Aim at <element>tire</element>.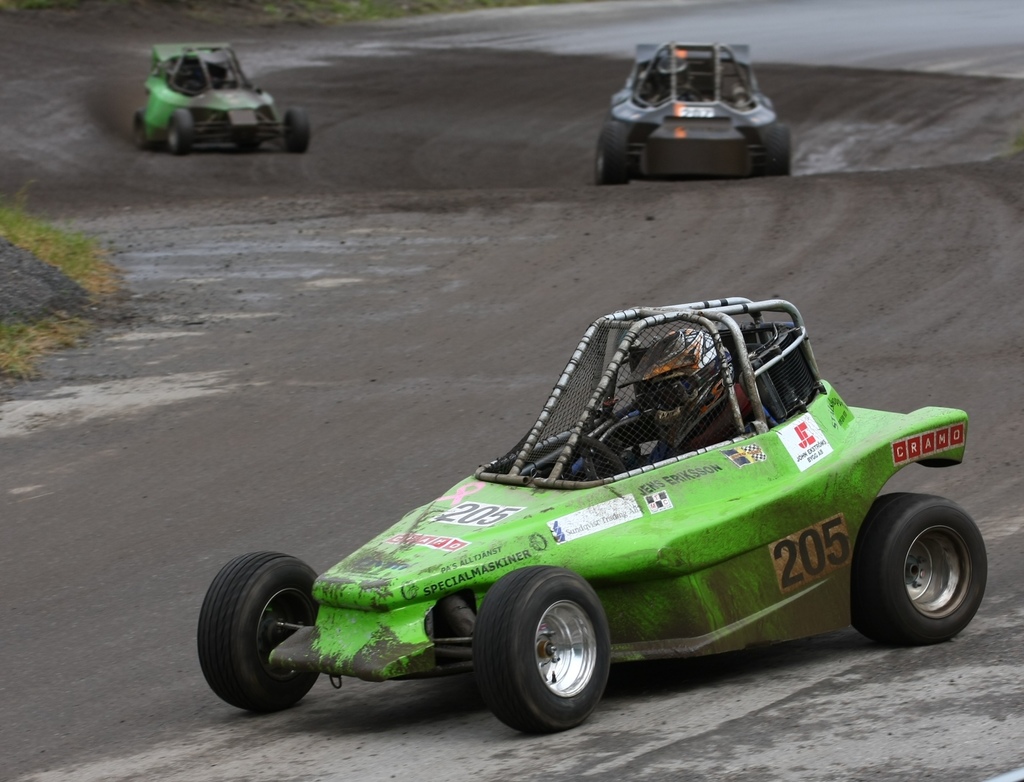
Aimed at (753, 120, 793, 176).
